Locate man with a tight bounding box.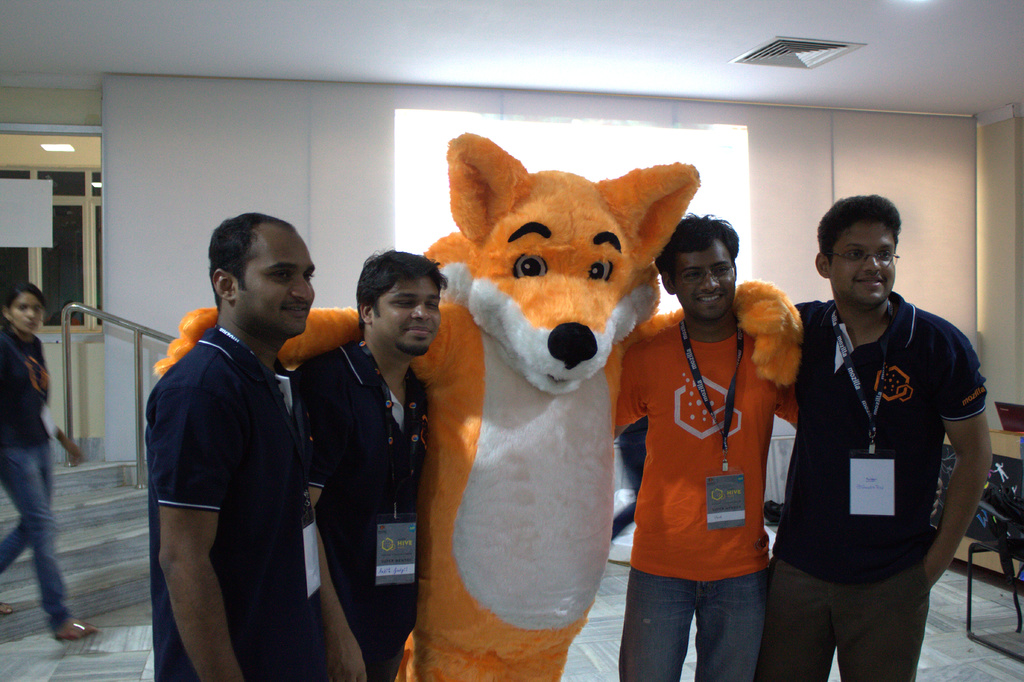
<box>136,207,366,681</box>.
